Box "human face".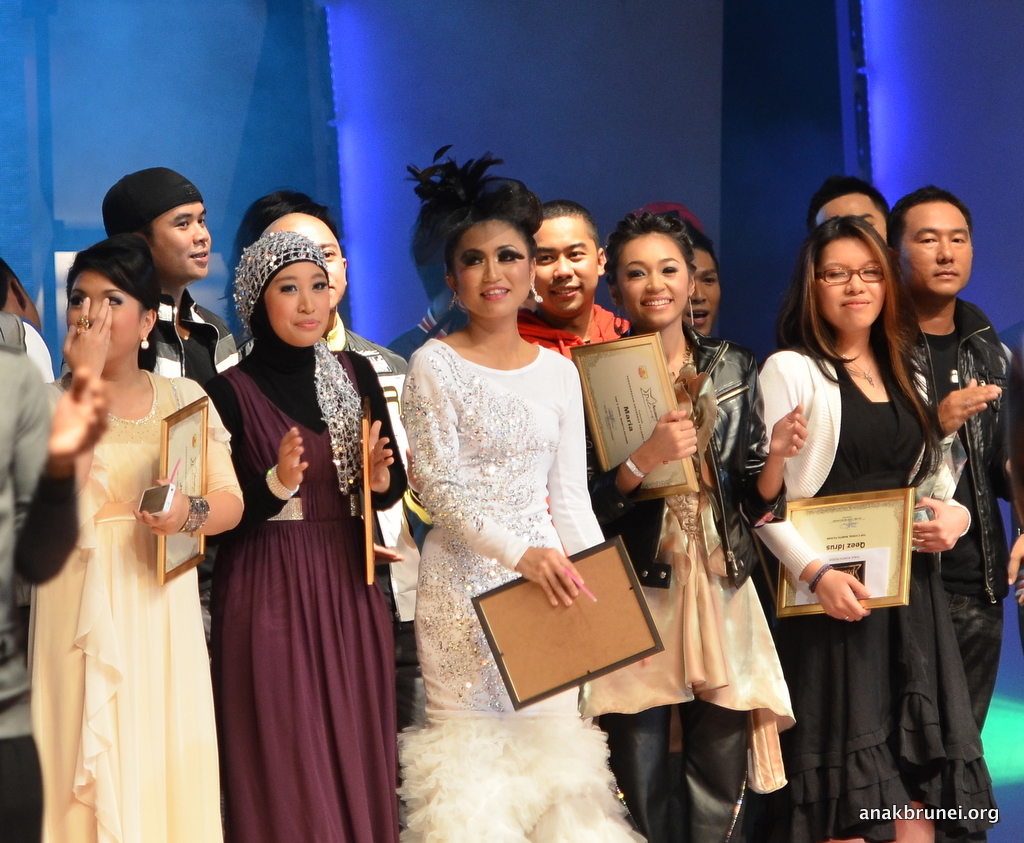
bbox=[267, 213, 348, 300].
